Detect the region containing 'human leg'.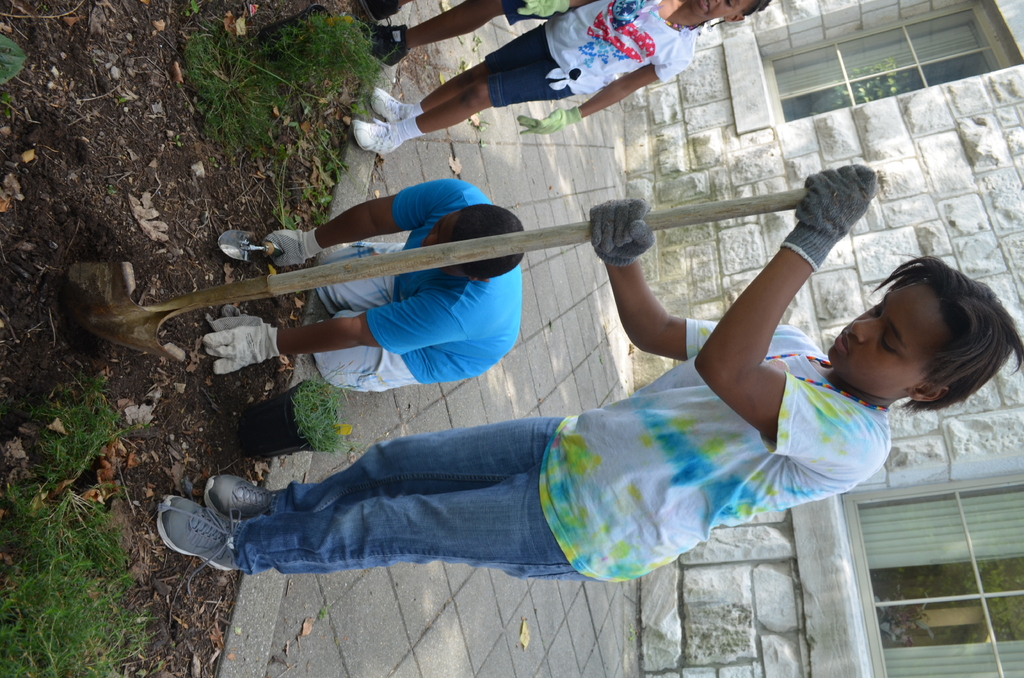
[351,40,586,152].
